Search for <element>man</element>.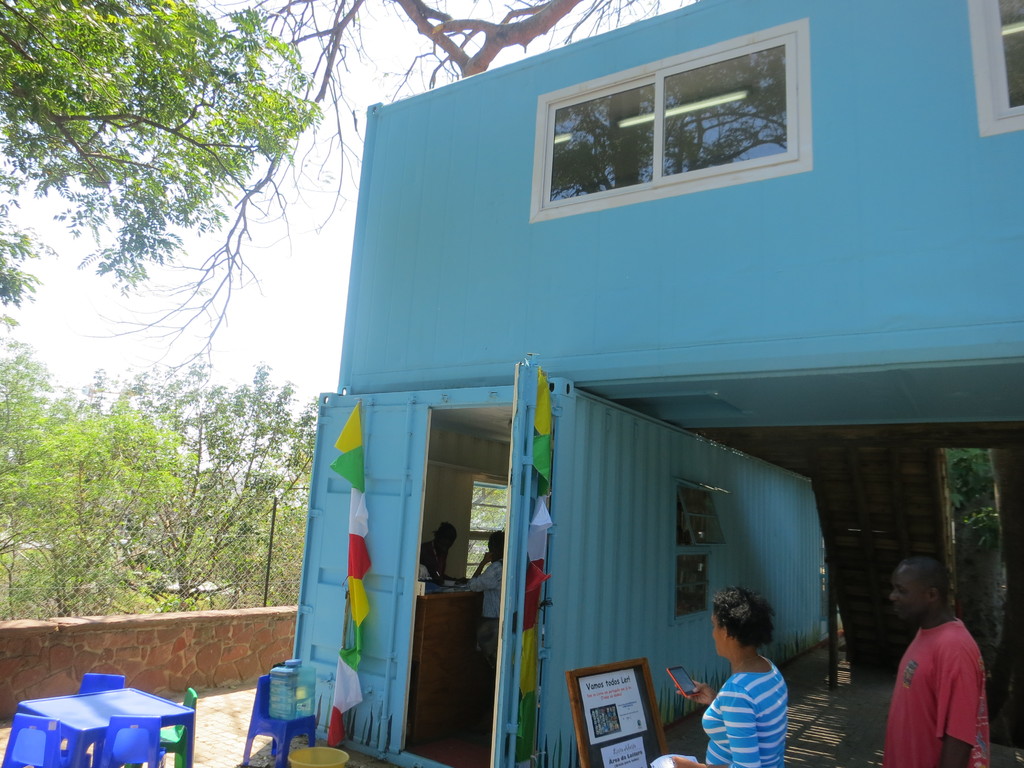
Found at box=[879, 579, 1010, 764].
